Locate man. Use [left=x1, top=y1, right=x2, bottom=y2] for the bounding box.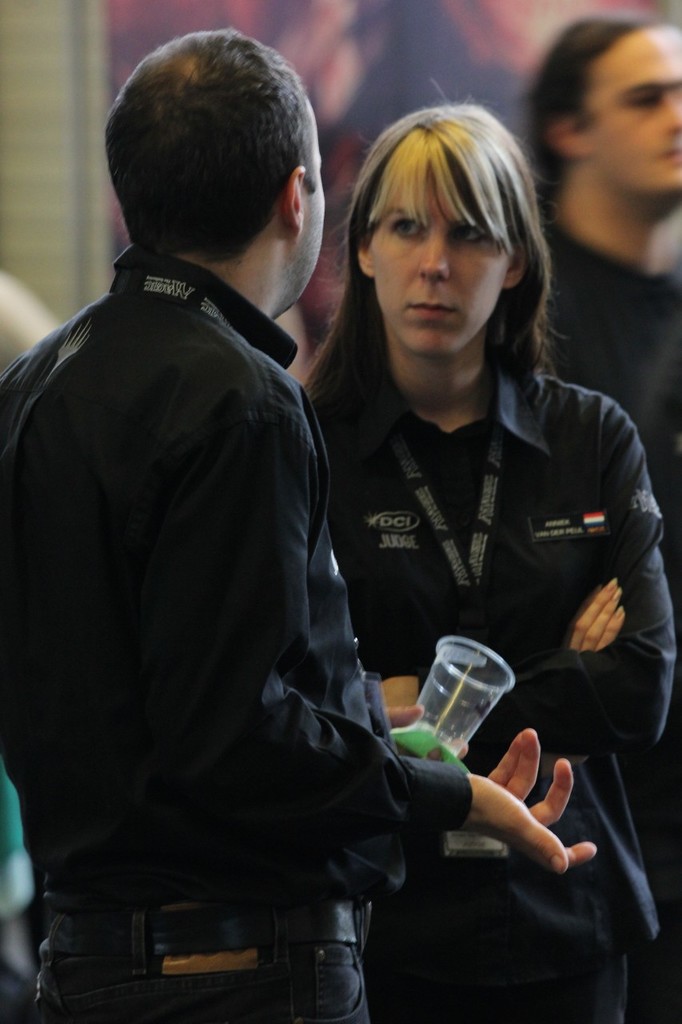
[left=18, top=40, right=465, bottom=986].
